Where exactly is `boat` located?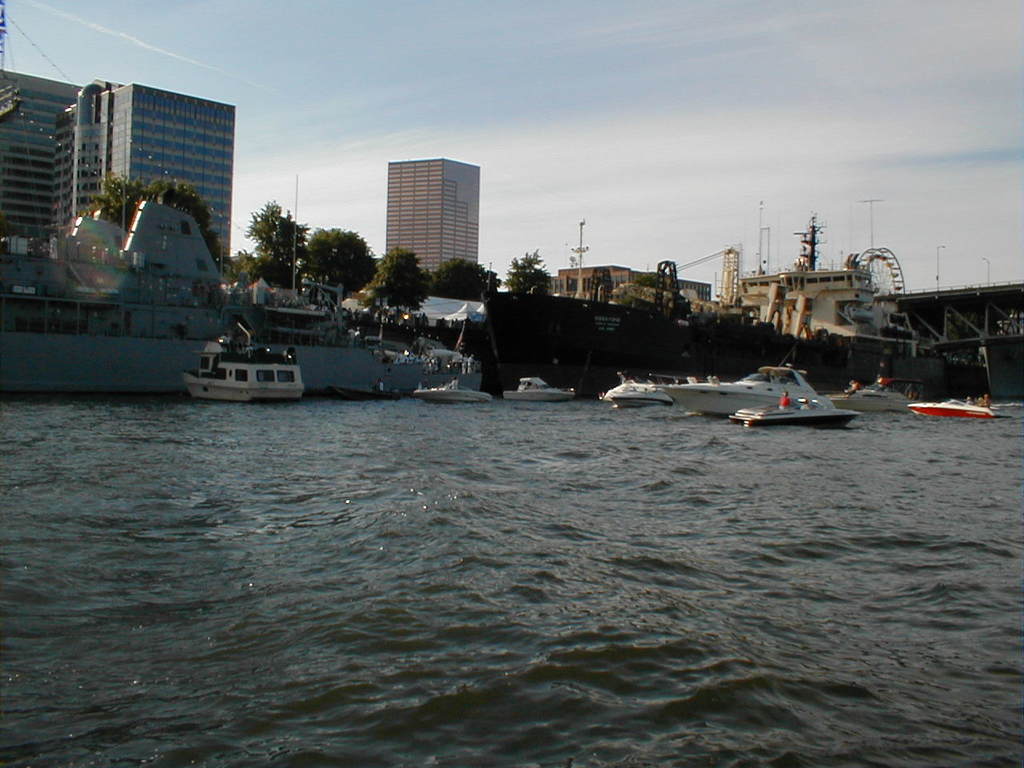
Its bounding box is 726,397,856,430.
